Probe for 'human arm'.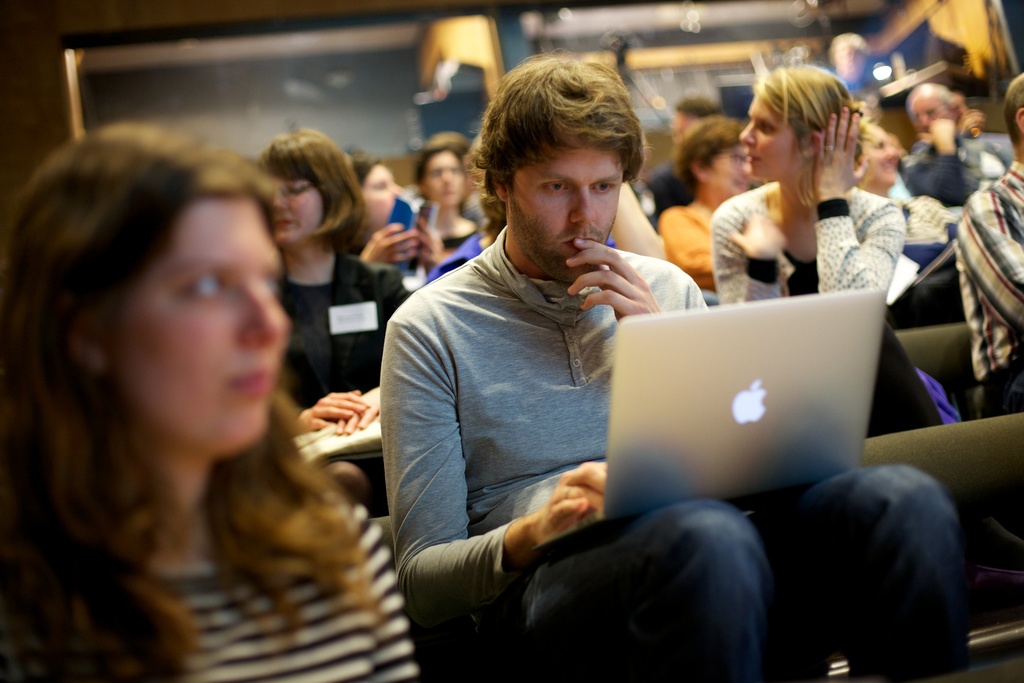
Probe result: 336:384:383:433.
